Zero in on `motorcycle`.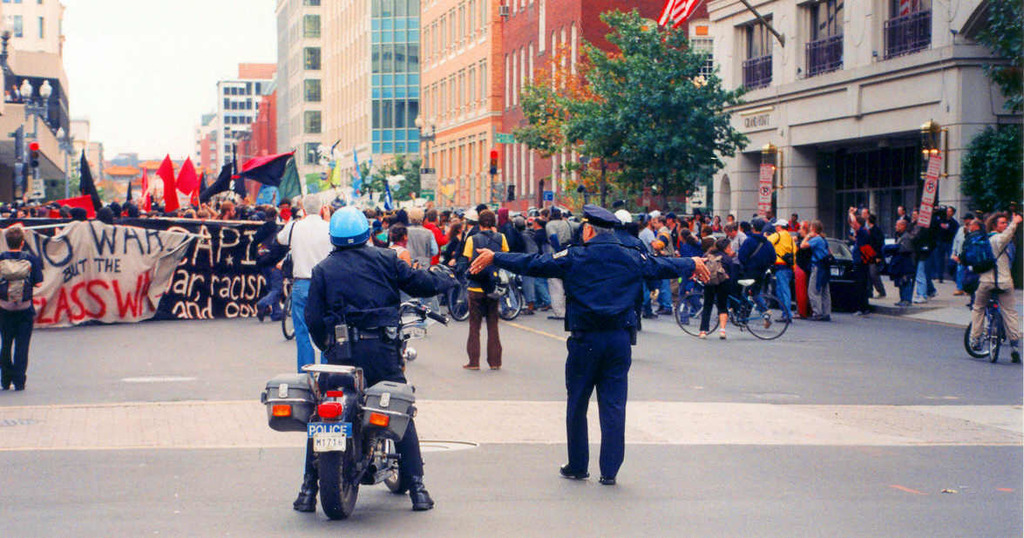
Zeroed in: box=[262, 293, 444, 522].
